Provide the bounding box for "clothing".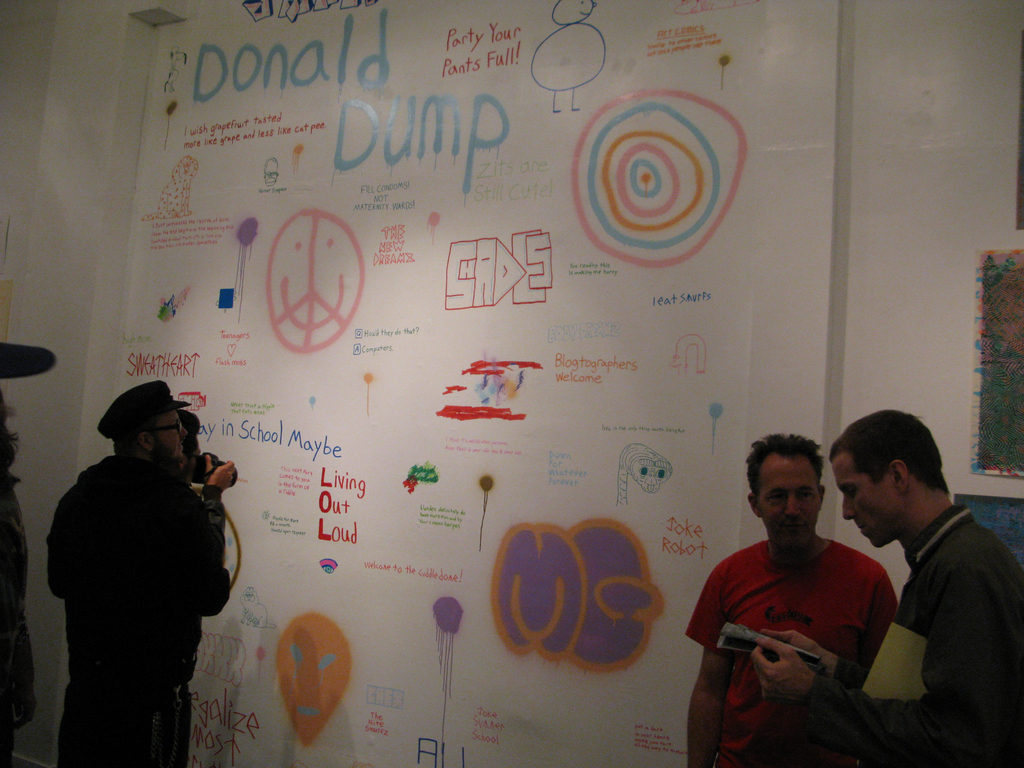
bbox(805, 502, 1023, 767).
